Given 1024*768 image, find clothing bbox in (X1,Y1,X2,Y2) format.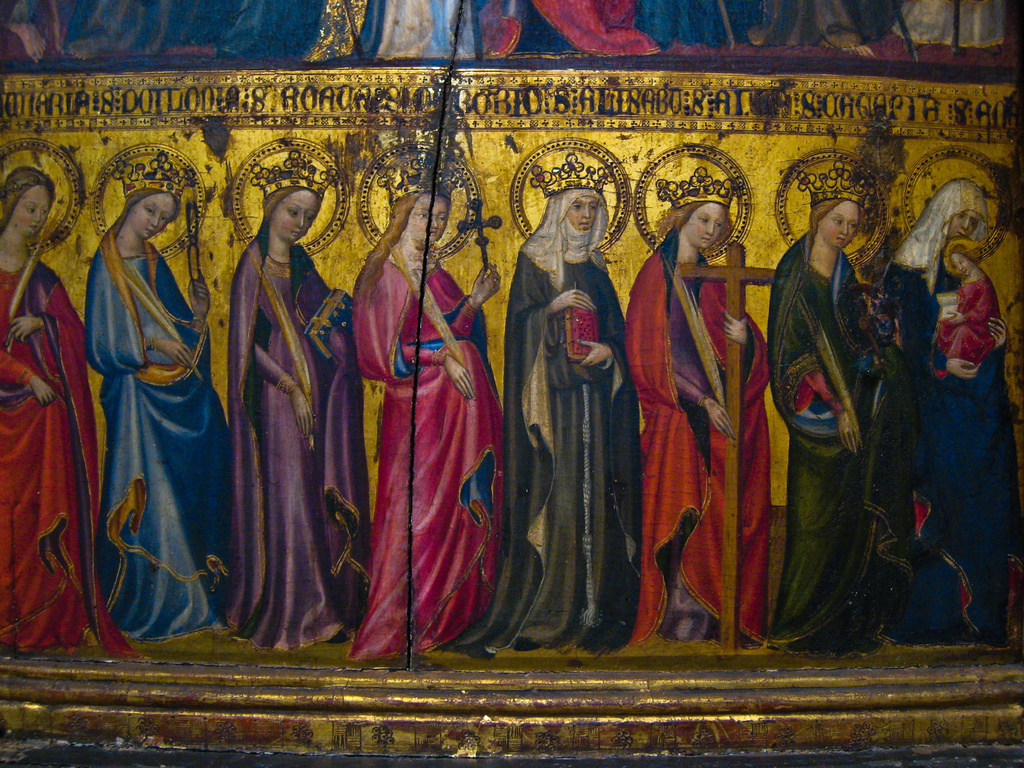
(85,228,240,627).
